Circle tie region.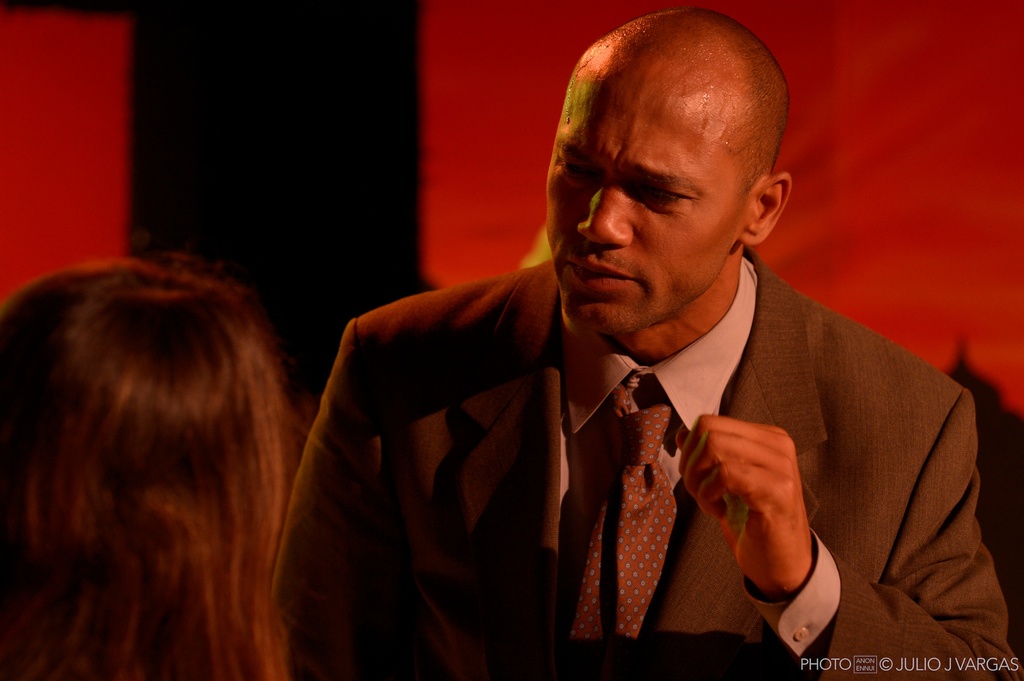
Region: 561:374:683:677.
